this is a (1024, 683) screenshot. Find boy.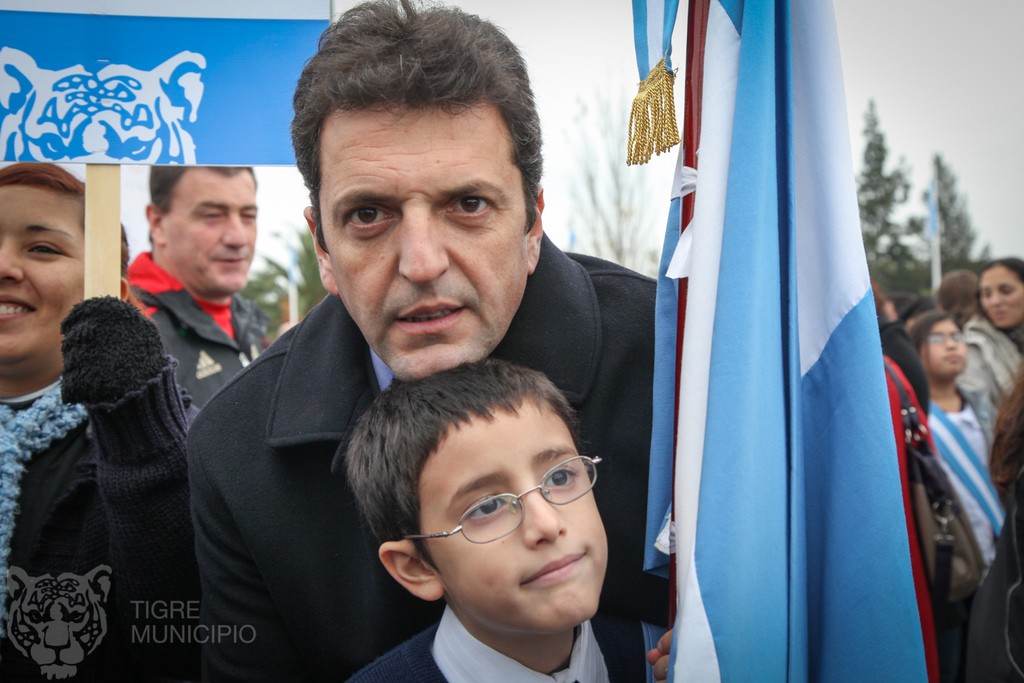
Bounding box: pyautogui.locateOnScreen(324, 363, 675, 682).
